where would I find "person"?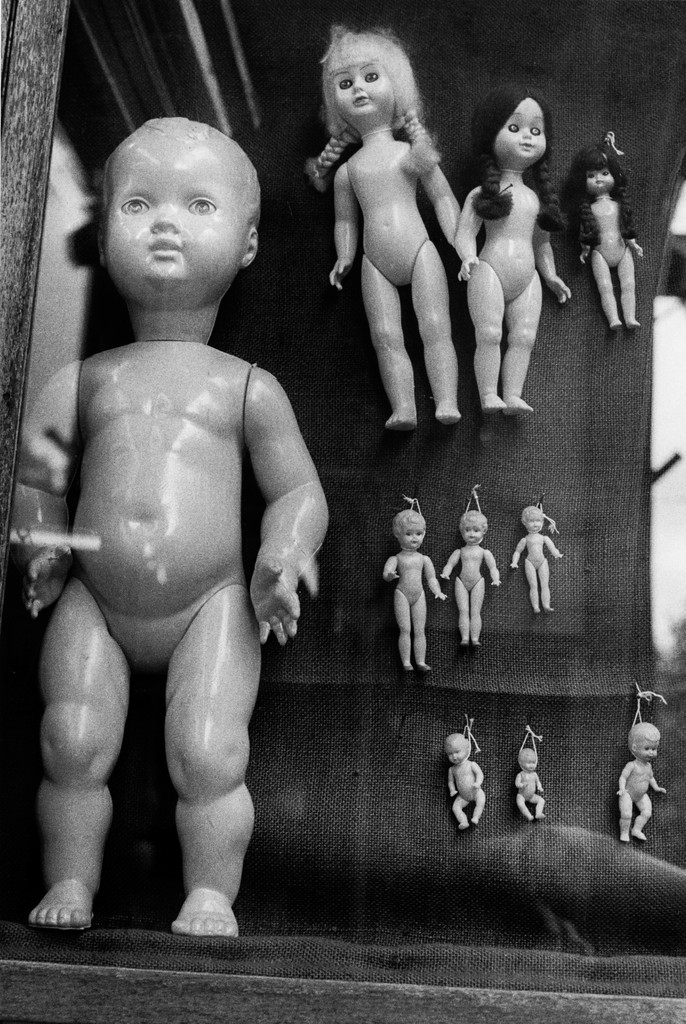
At rect(376, 499, 453, 676).
